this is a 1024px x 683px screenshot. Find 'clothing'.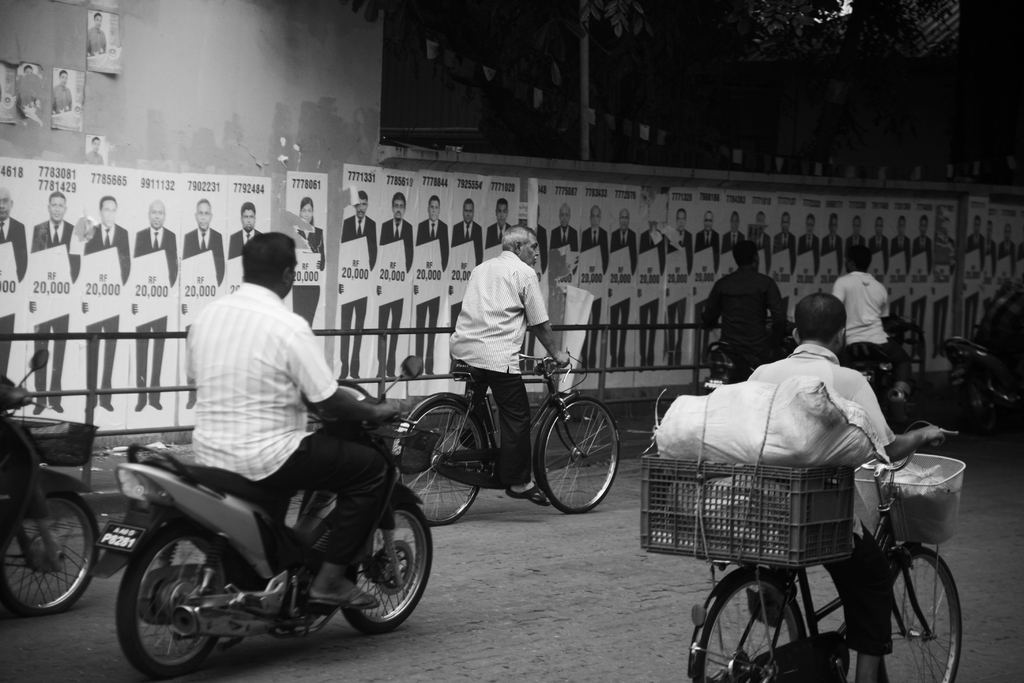
Bounding box: [left=826, top=235, right=843, bottom=284].
